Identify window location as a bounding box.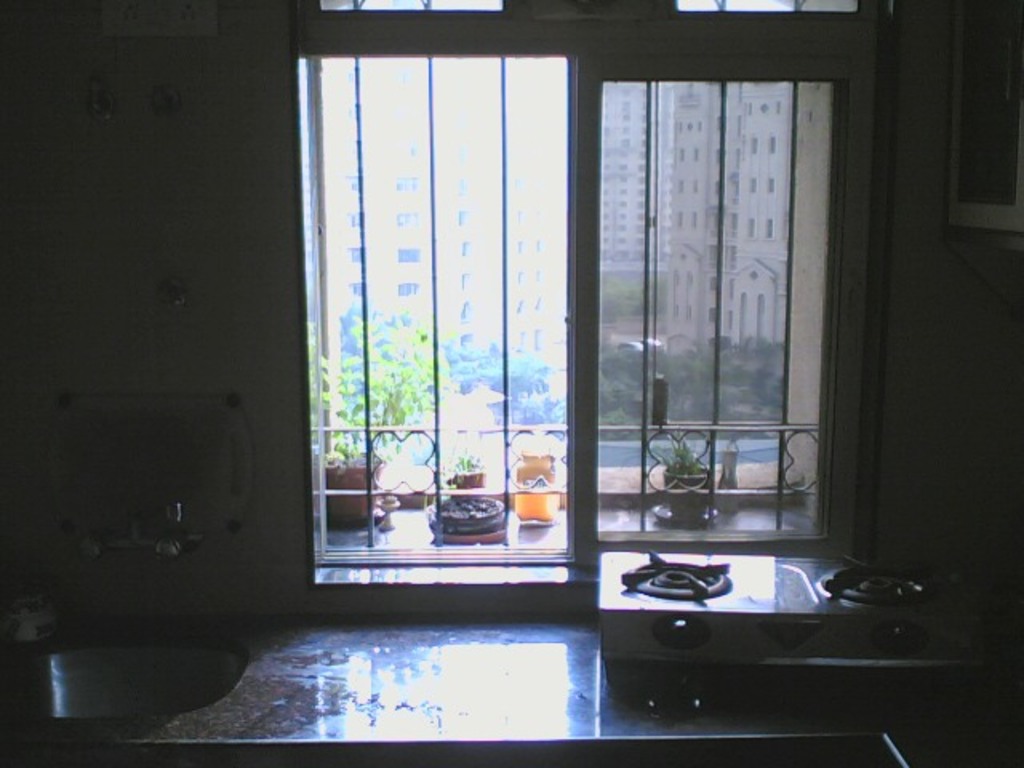
(392,170,424,195).
